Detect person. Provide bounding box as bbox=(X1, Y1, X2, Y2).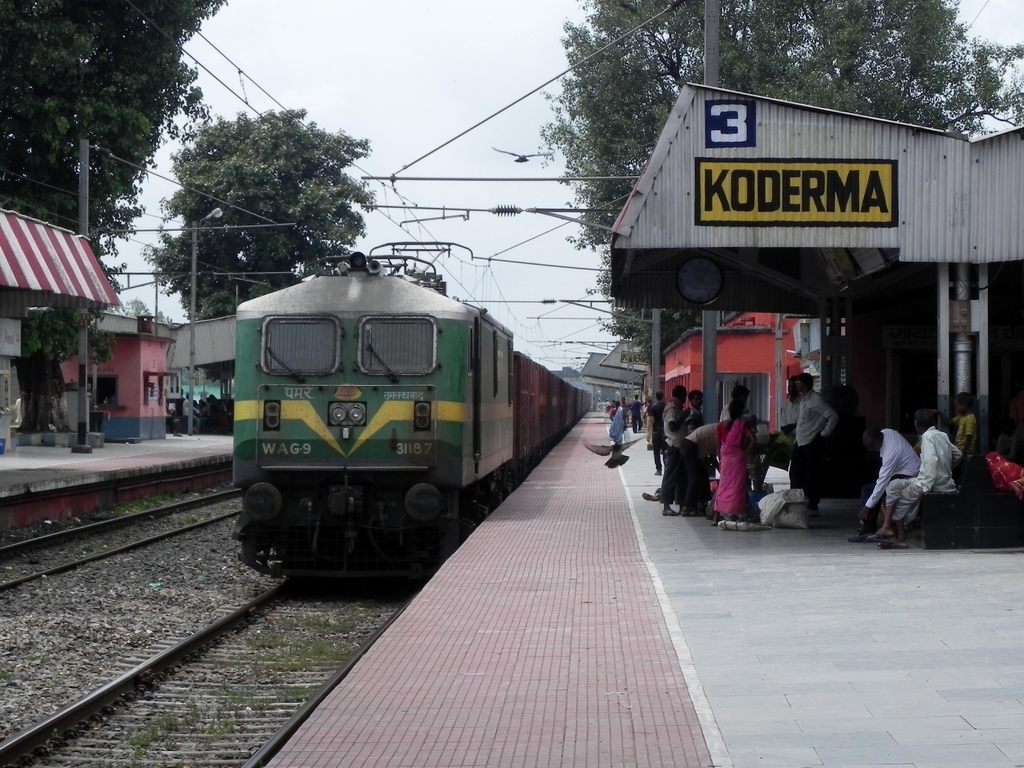
bbox=(648, 383, 696, 515).
